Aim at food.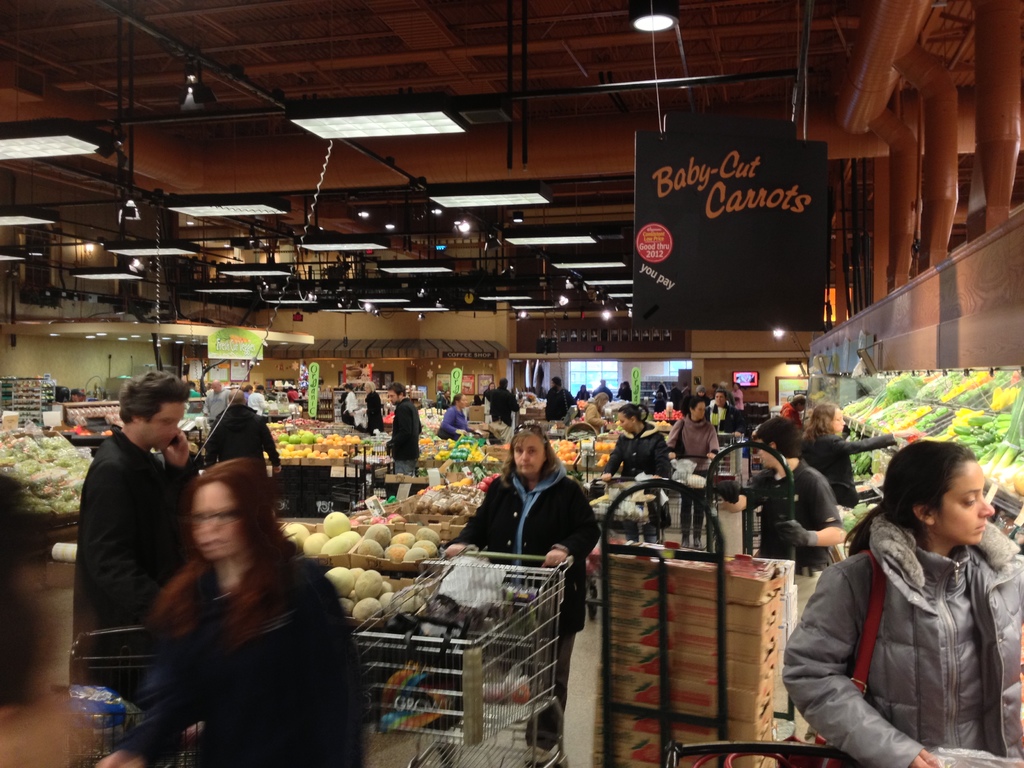
Aimed at left=651, top=419, right=688, bottom=426.
